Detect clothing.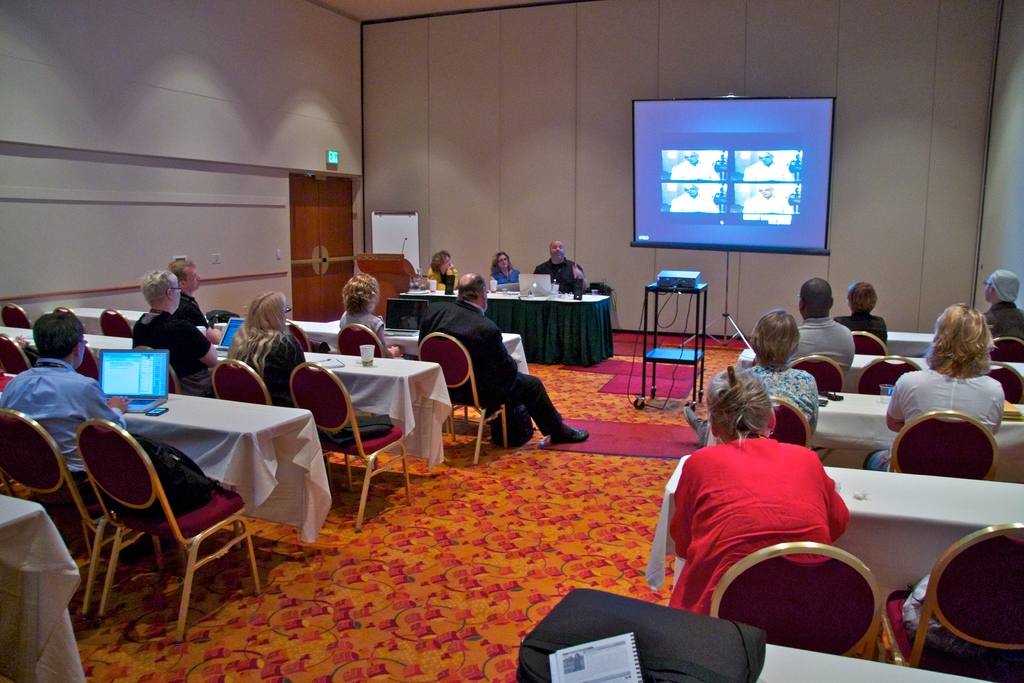
Detected at left=792, top=317, right=860, bottom=361.
